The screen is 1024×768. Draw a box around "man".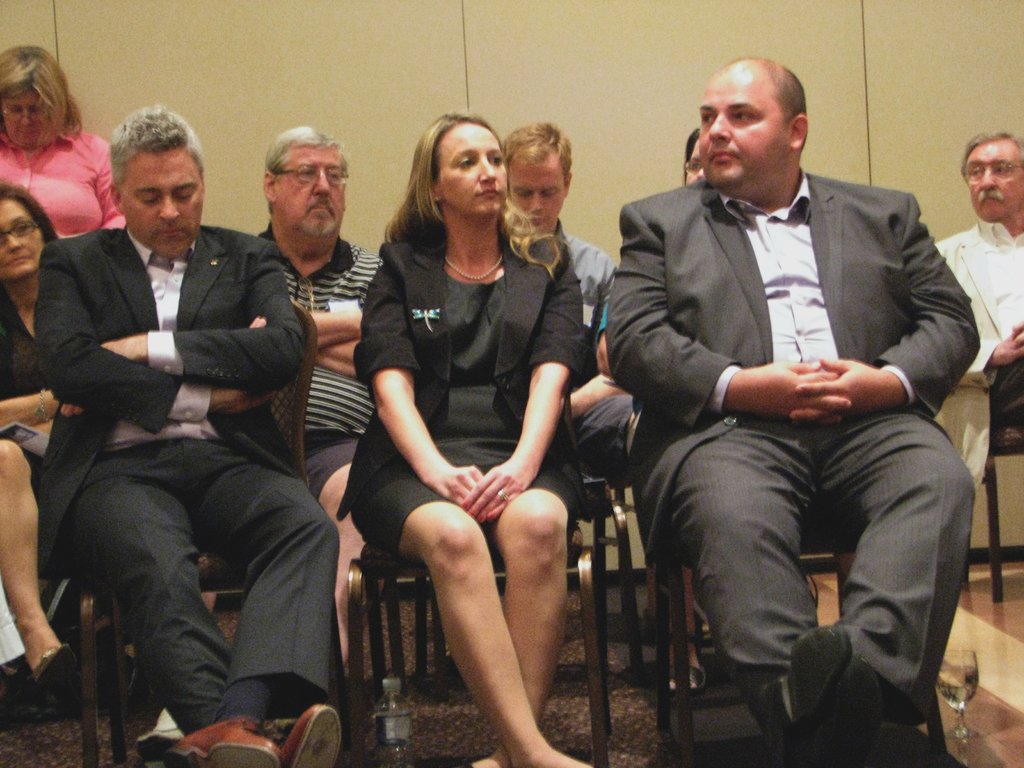
x1=500 y1=119 x2=631 y2=487.
